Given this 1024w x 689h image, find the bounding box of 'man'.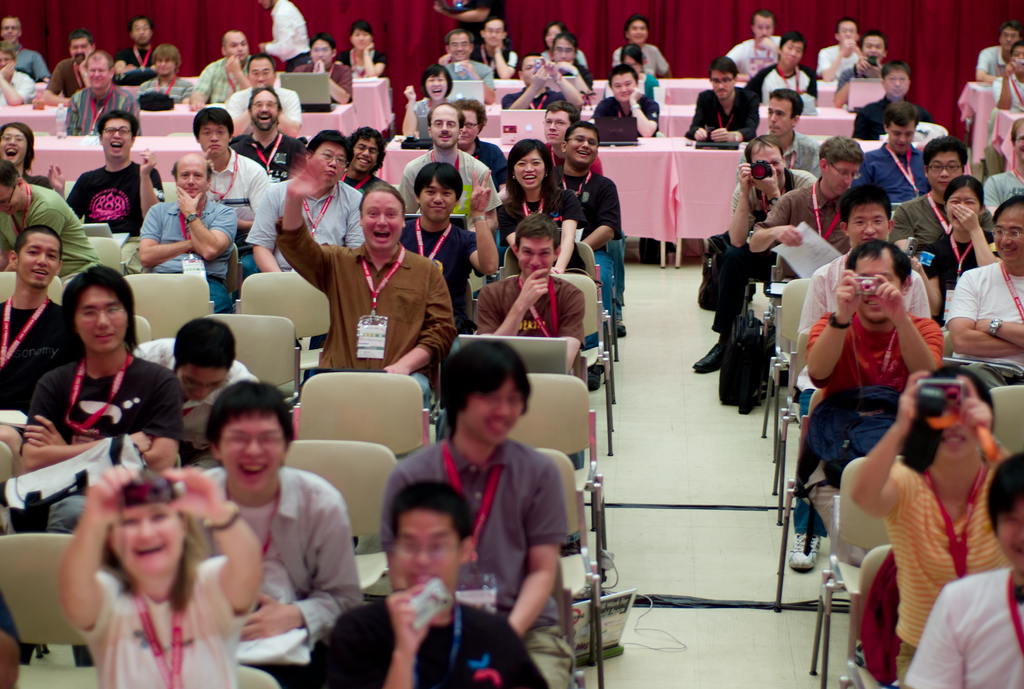
box=[63, 50, 141, 138].
